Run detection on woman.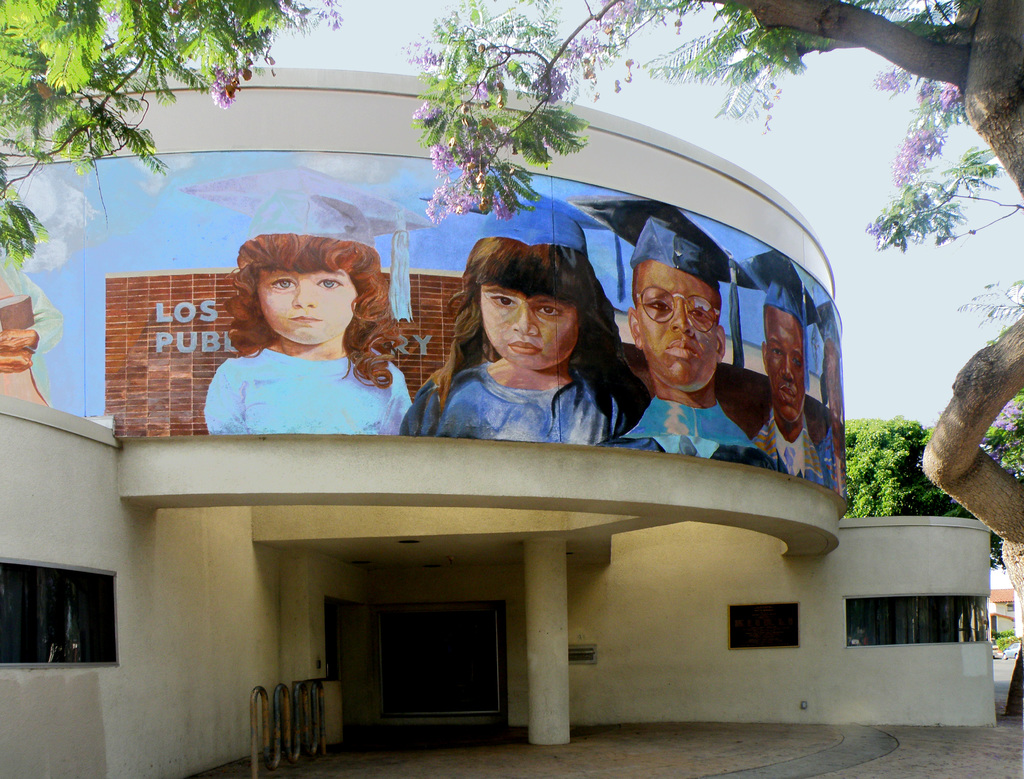
Result: 198,234,413,439.
